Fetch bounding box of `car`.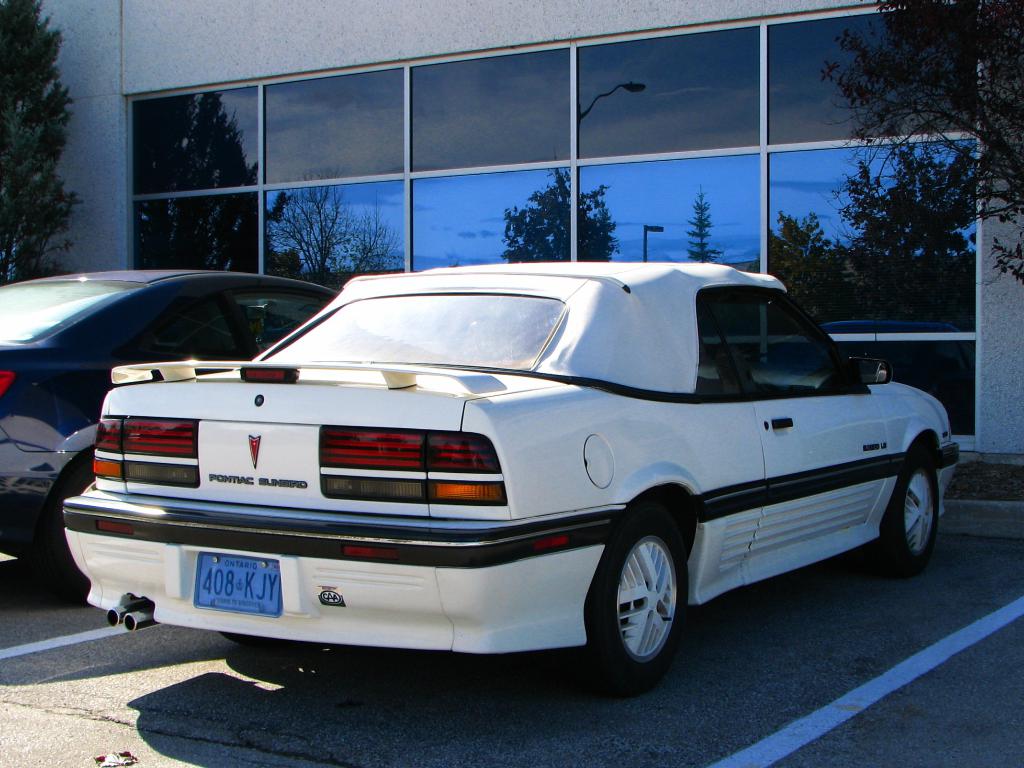
Bbox: {"left": 0, "top": 267, "right": 334, "bottom": 593}.
